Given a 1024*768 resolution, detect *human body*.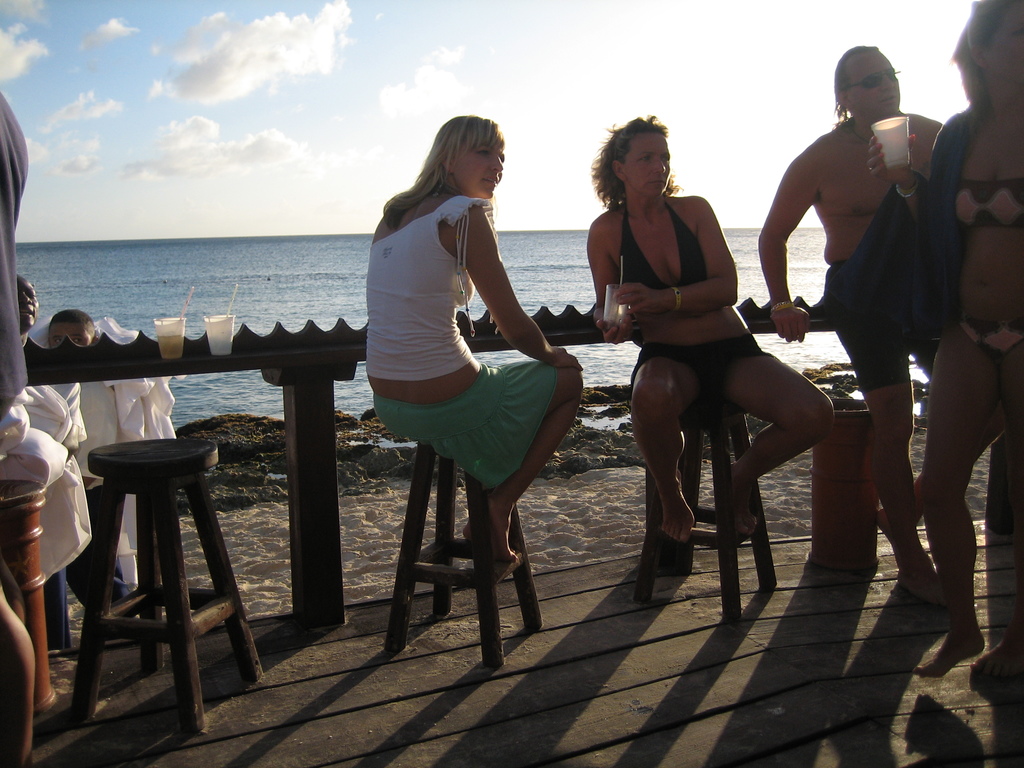
(x1=59, y1=372, x2=133, y2=615).
